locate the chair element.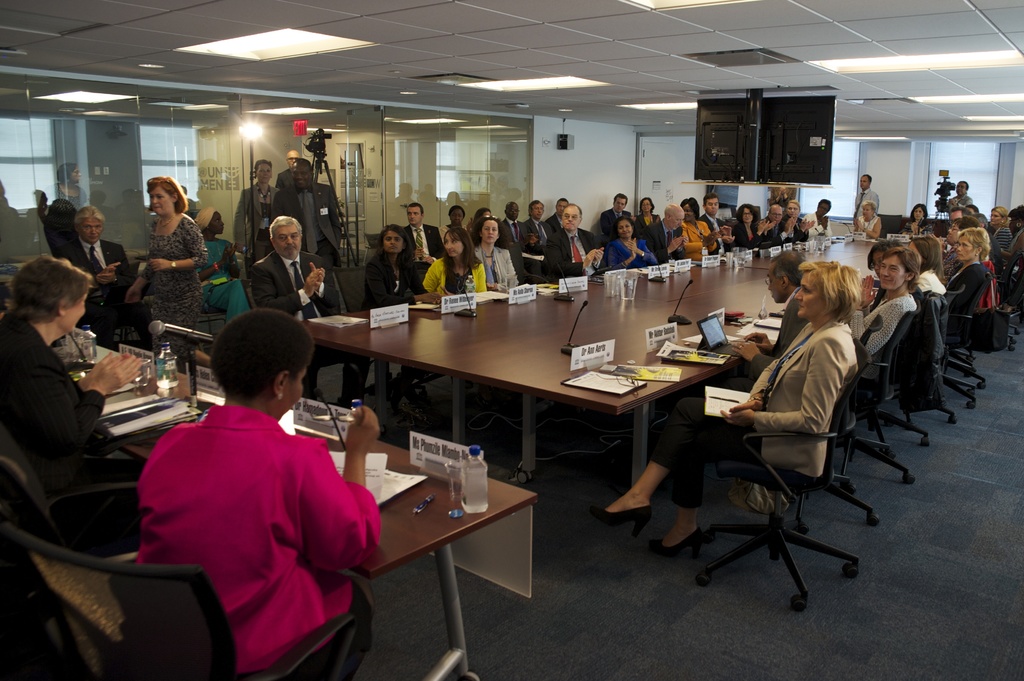
Element bbox: [240,277,351,408].
